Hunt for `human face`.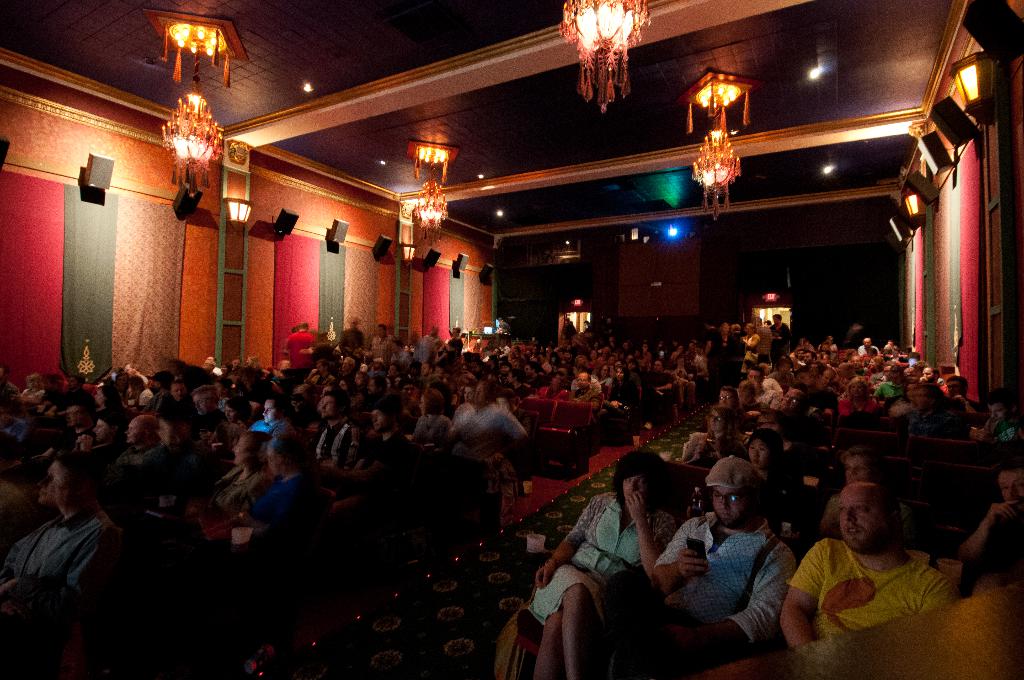
Hunted down at select_region(712, 485, 758, 528).
